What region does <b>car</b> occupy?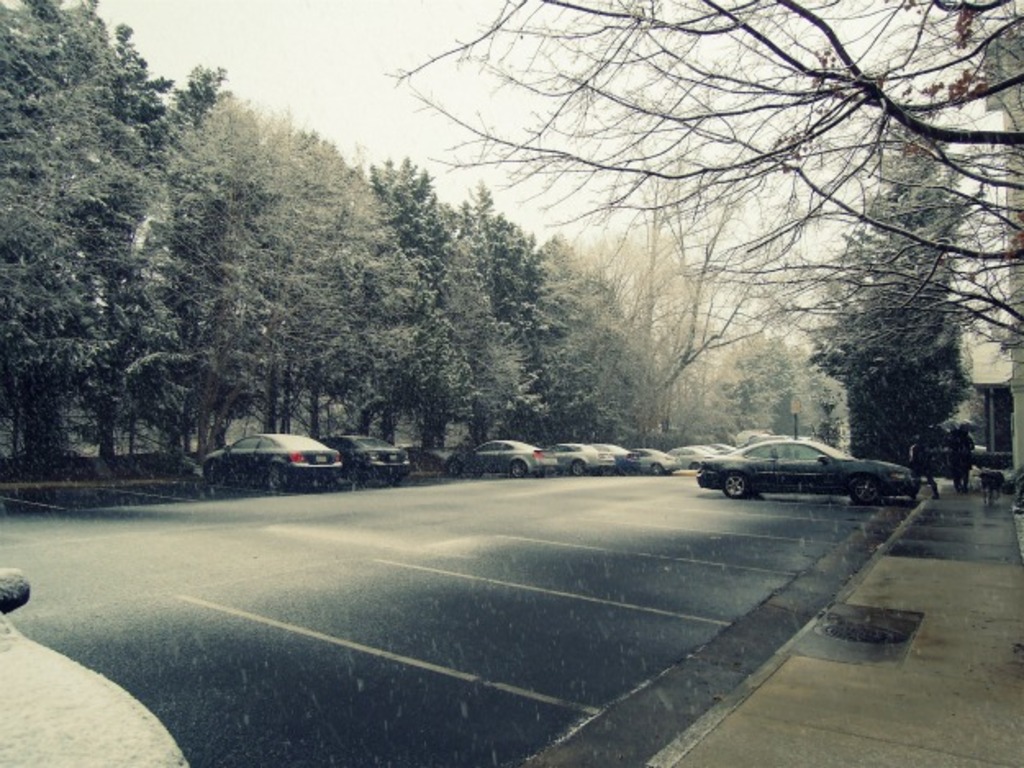
698,439,927,503.
